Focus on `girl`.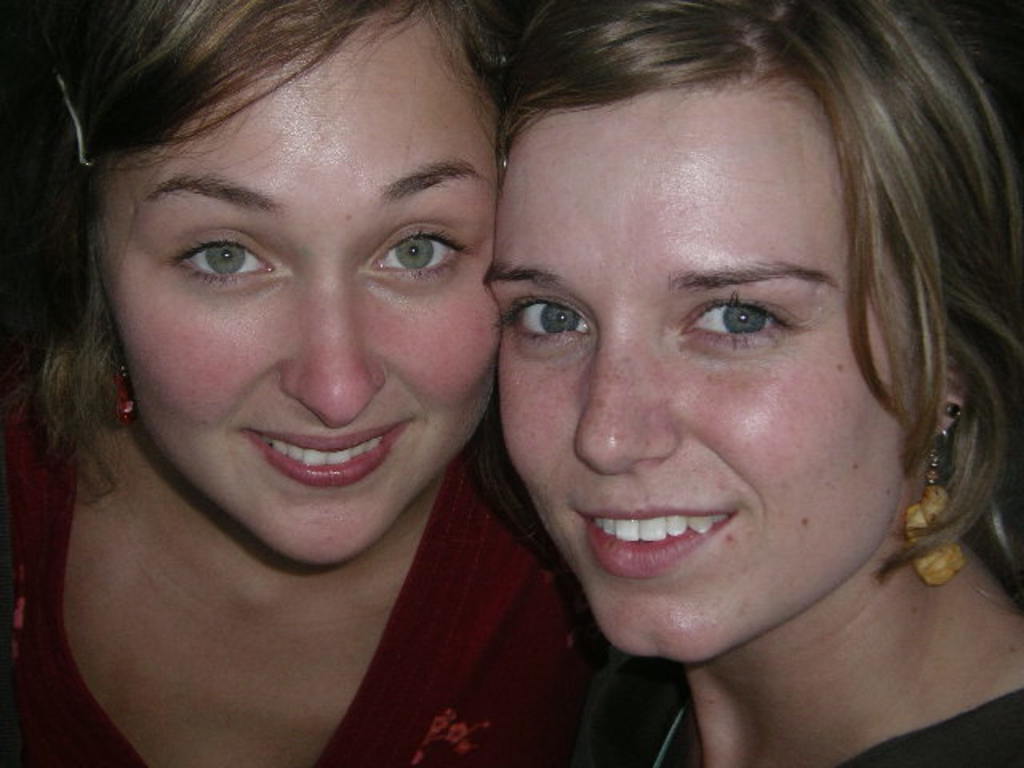
Focused at region(0, 0, 618, 767).
